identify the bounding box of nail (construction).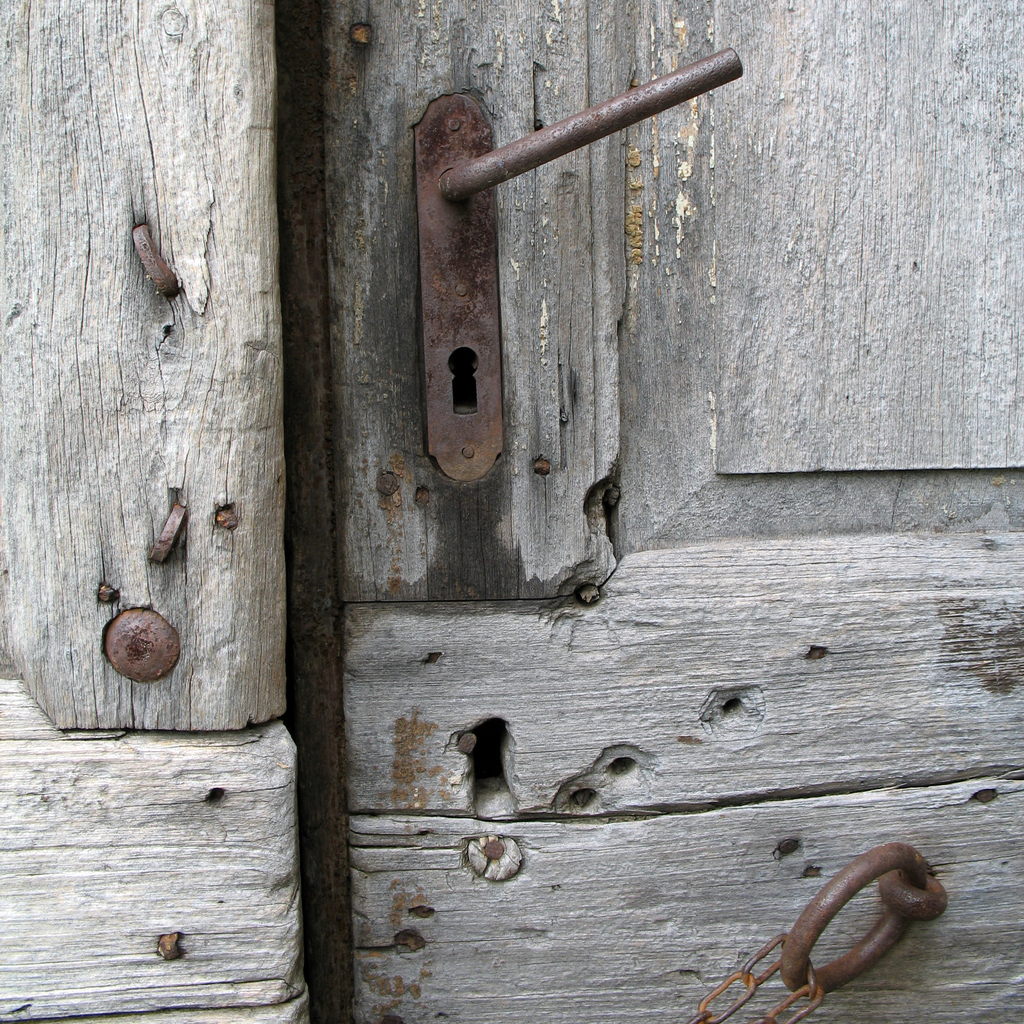
l=781, t=837, r=799, b=854.
